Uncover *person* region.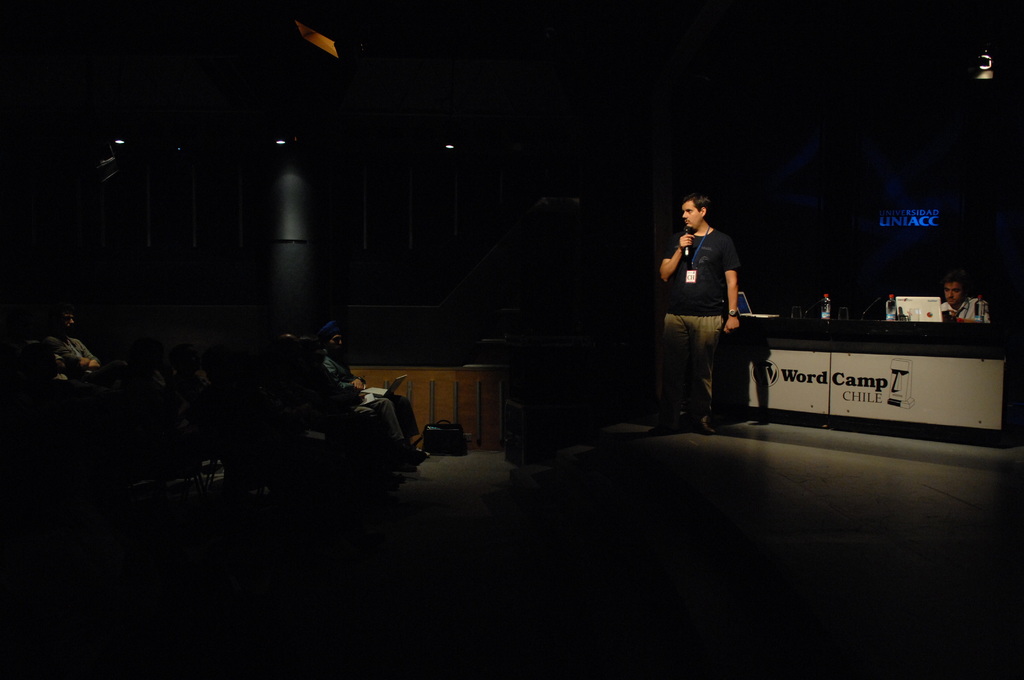
Uncovered: box(39, 303, 103, 376).
